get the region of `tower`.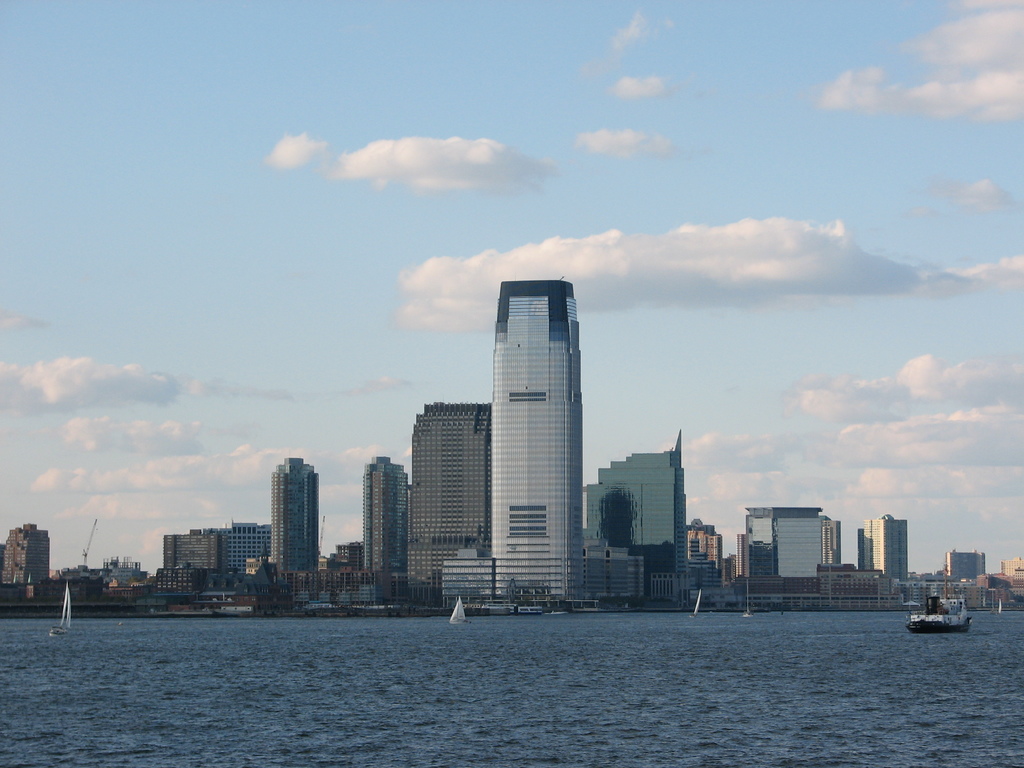
left=269, top=456, right=321, bottom=595.
